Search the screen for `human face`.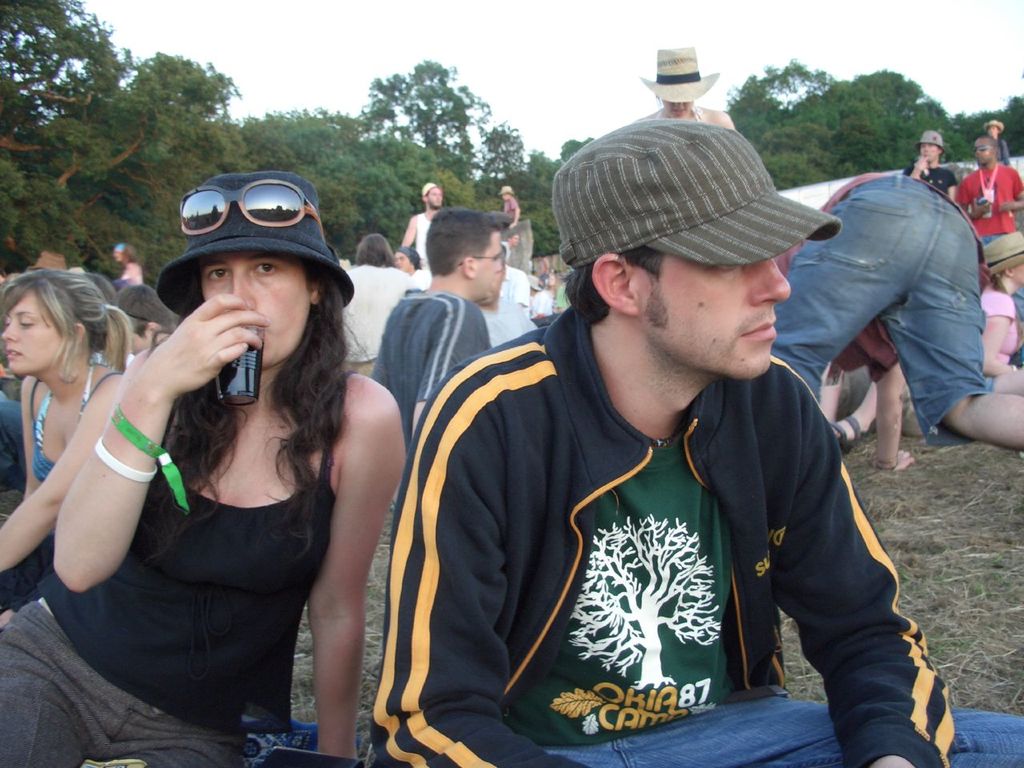
Found at [426,182,445,209].
